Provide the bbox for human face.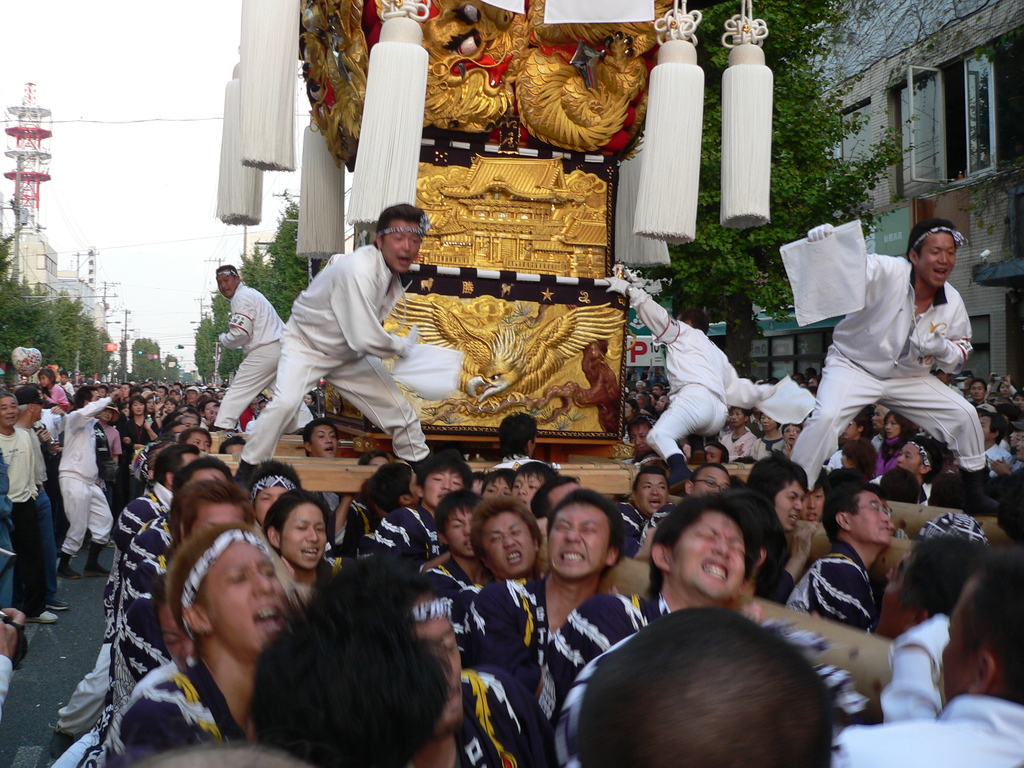
843/416/858/440.
